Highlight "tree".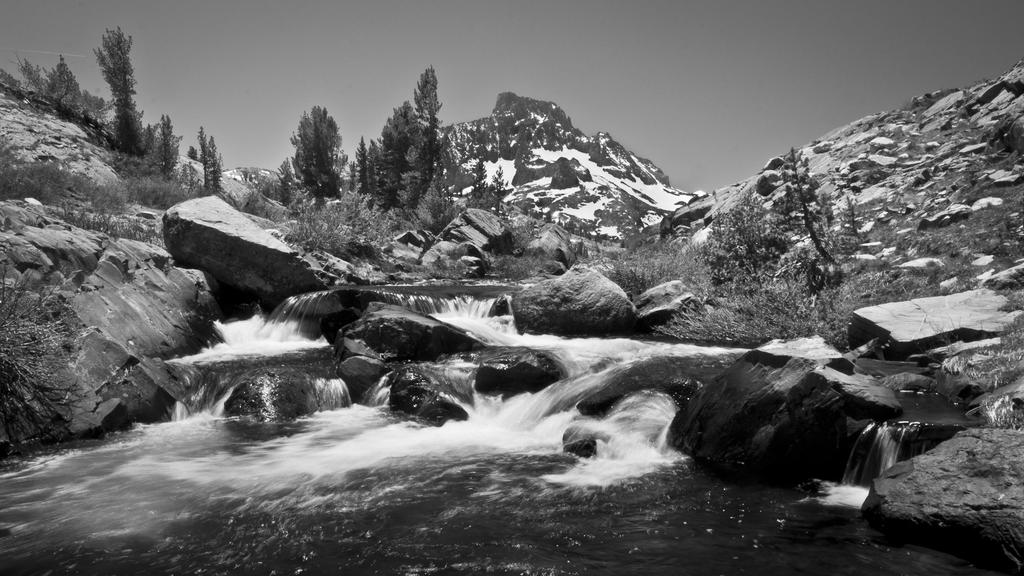
Highlighted region: <bbox>19, 60, 99, 118</bbox>.
